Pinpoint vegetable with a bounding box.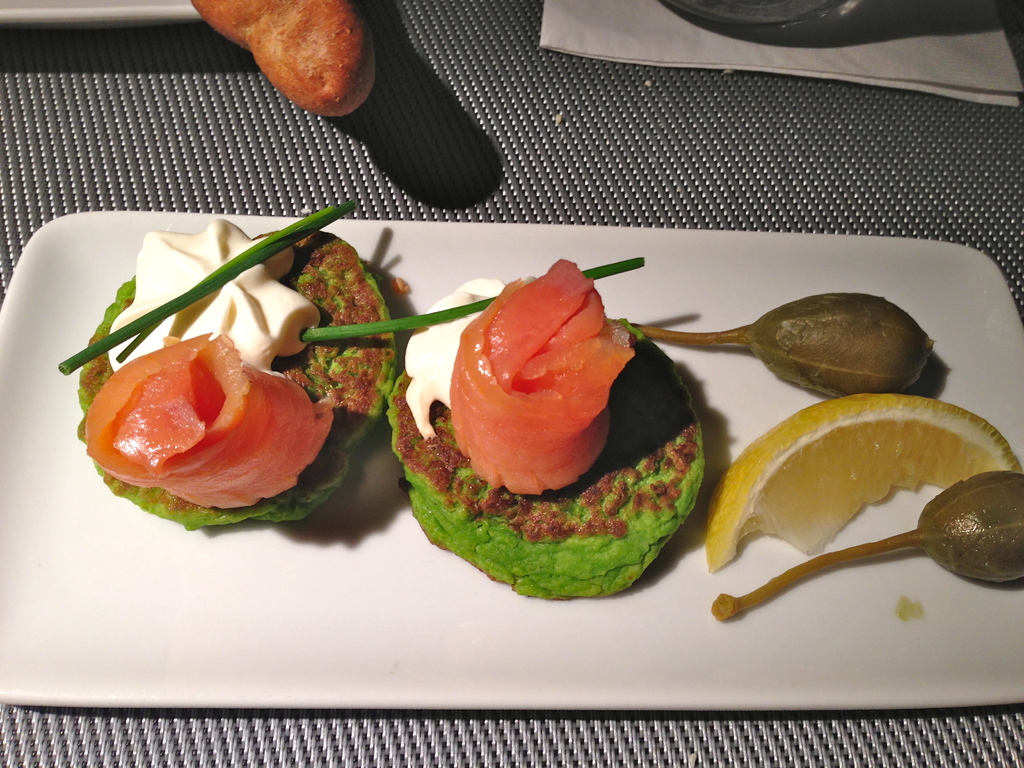
BBox(700, 390, 1023, 577).
